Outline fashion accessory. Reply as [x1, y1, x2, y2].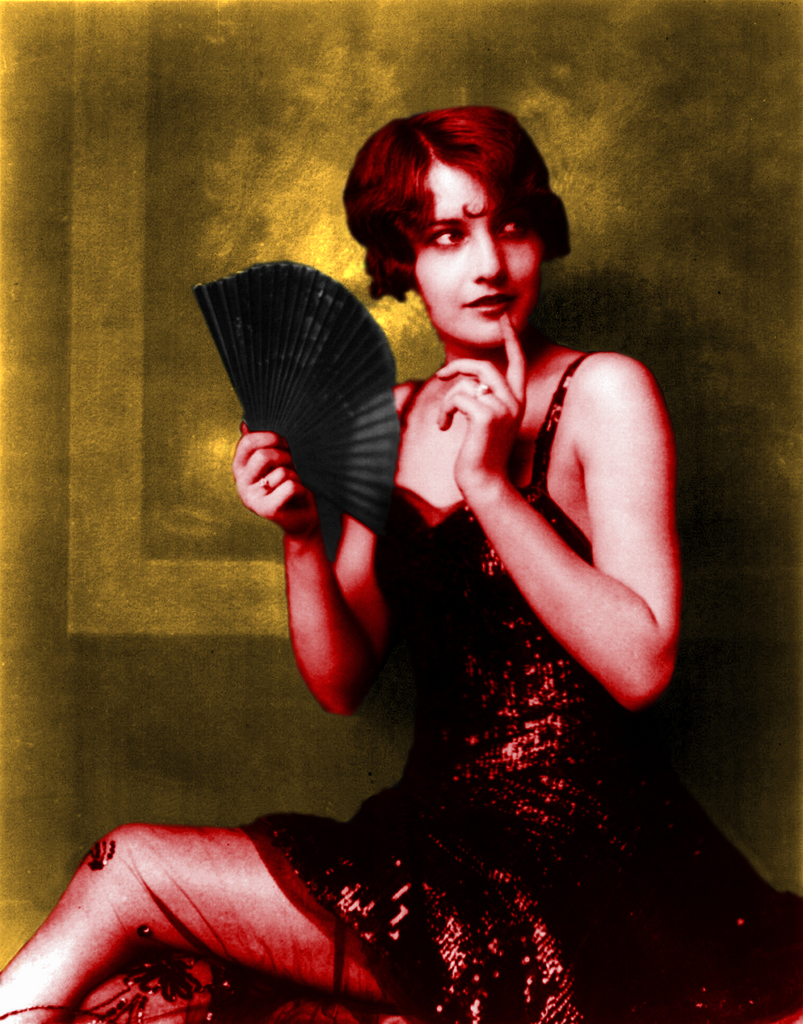
[185, 251, 400, 531].
